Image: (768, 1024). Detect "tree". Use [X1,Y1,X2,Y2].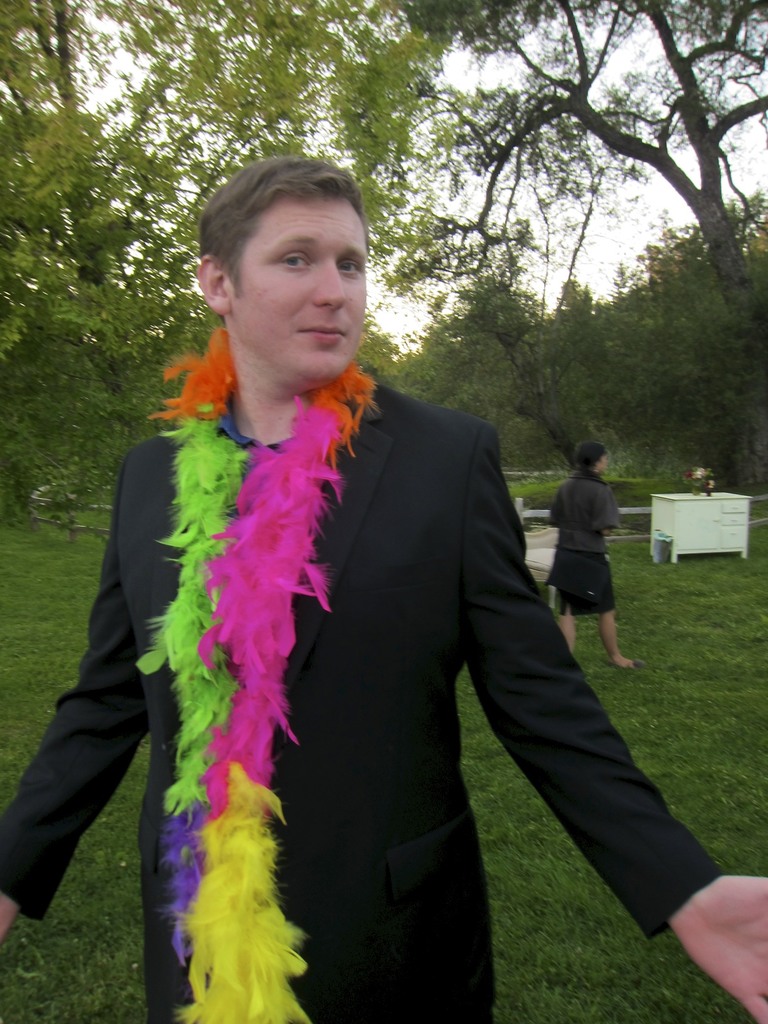
[348,16,746,371].
